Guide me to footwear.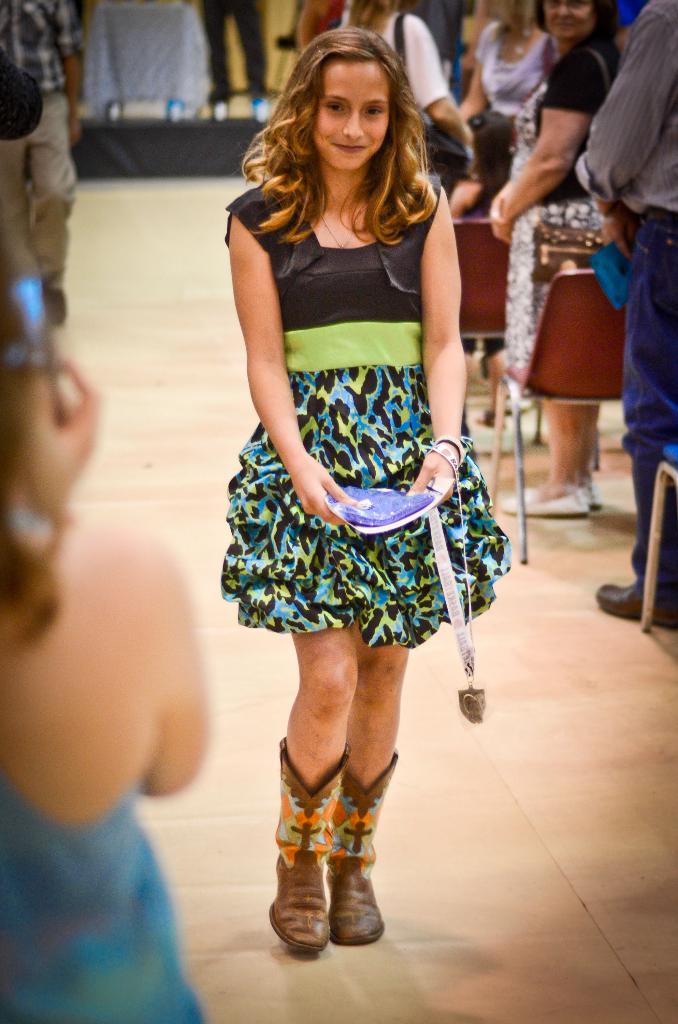
Guidance: rect(328, 743, 397, 939).
